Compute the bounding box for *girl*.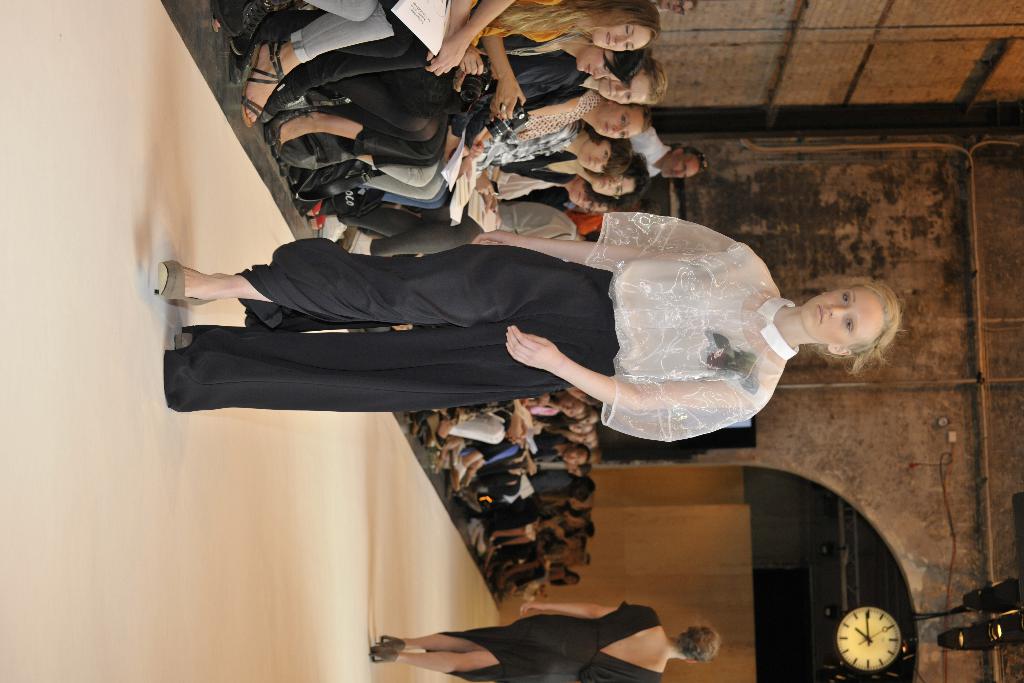
Rect(369, 599, 719, 682).
